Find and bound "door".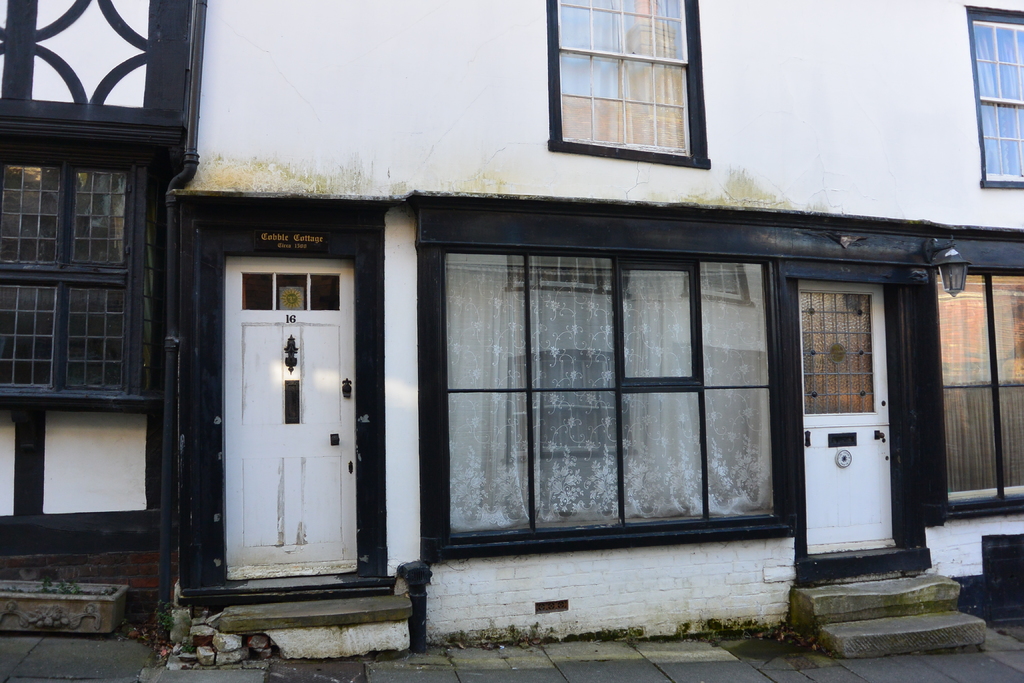
Bound: <bbox>797, 279, 900, 558</bbox>.
